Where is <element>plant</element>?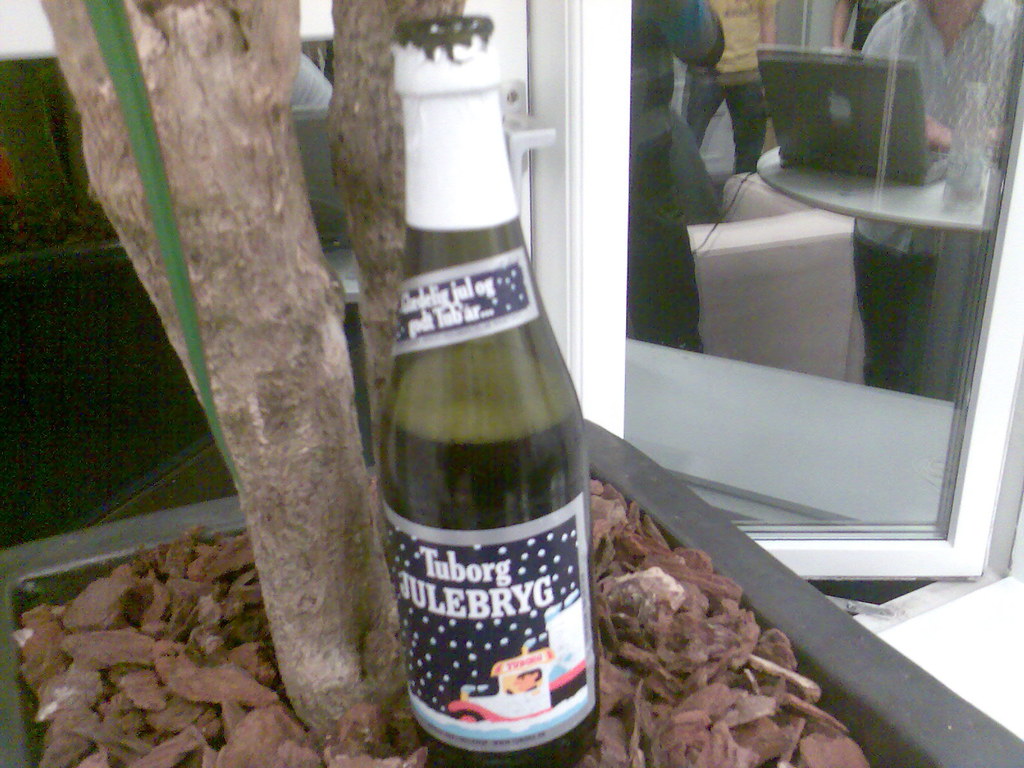
locate(75, 0, 245, 486).
